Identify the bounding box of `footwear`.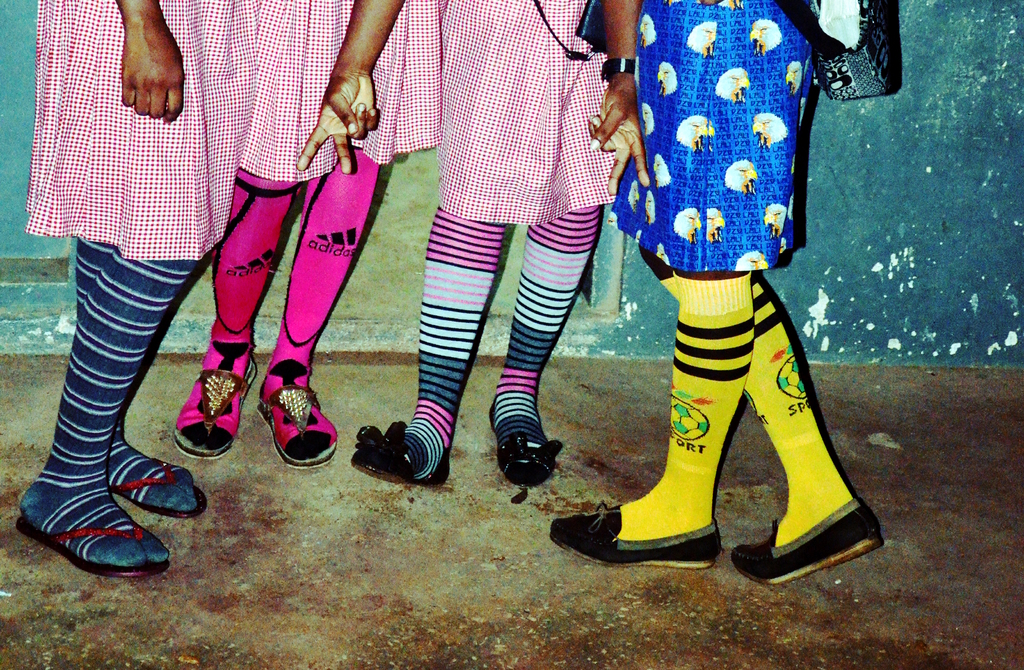
[351, 424, 440, 490].
